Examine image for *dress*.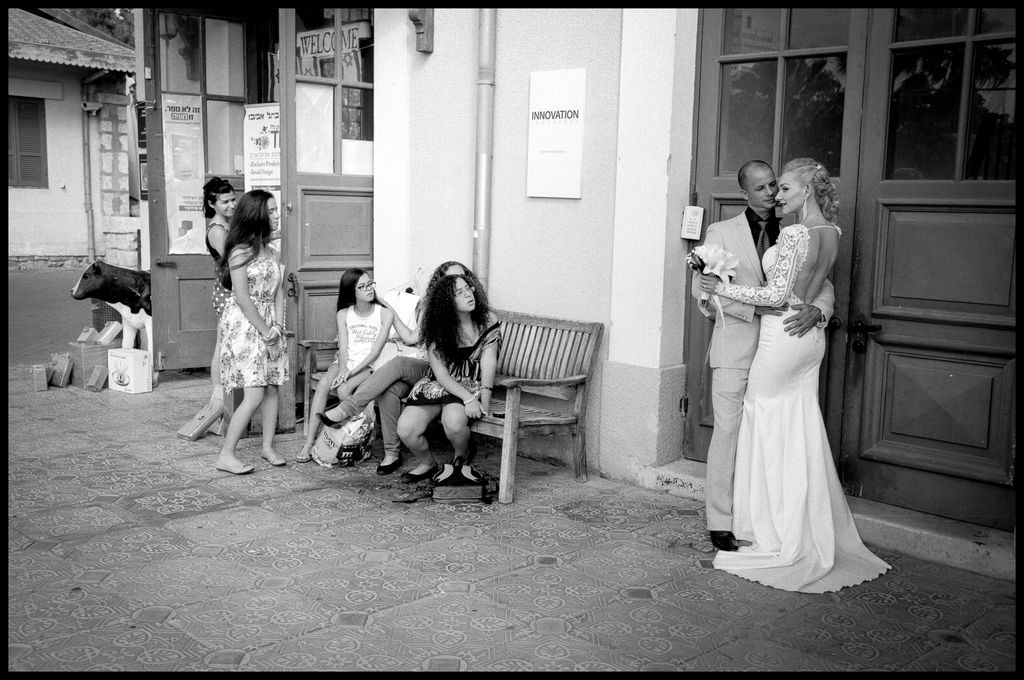
Examination result: 220,248,289,387.
